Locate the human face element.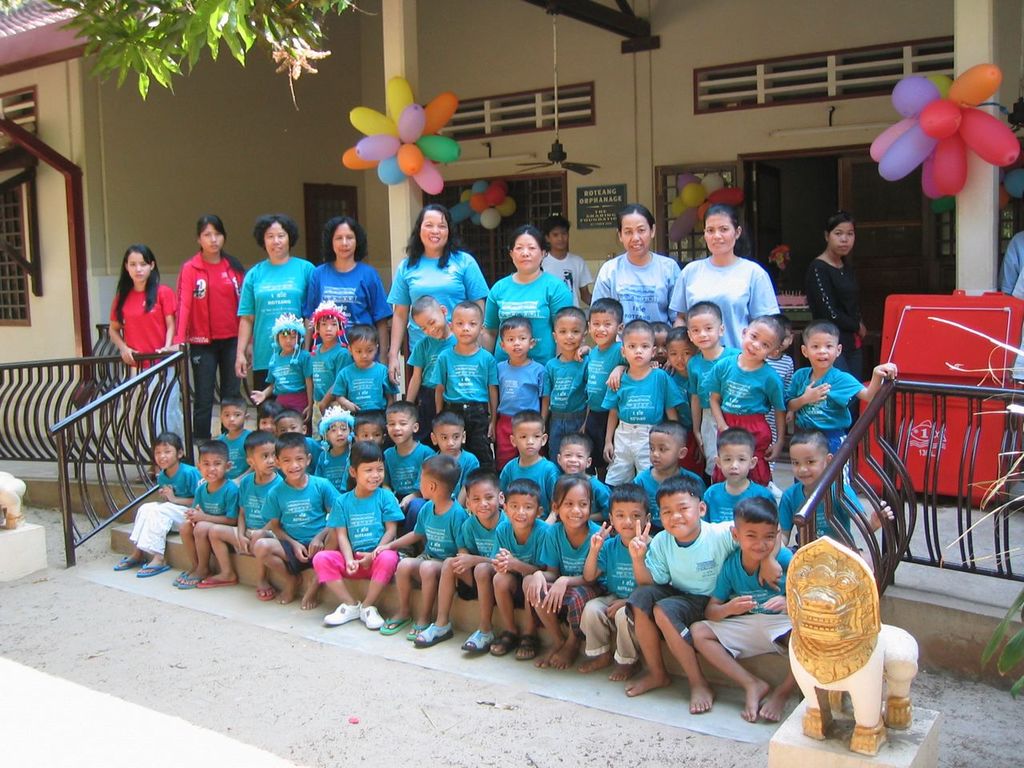
Element bbox: <bbox>469, 485, 498, 518</bbox>.
